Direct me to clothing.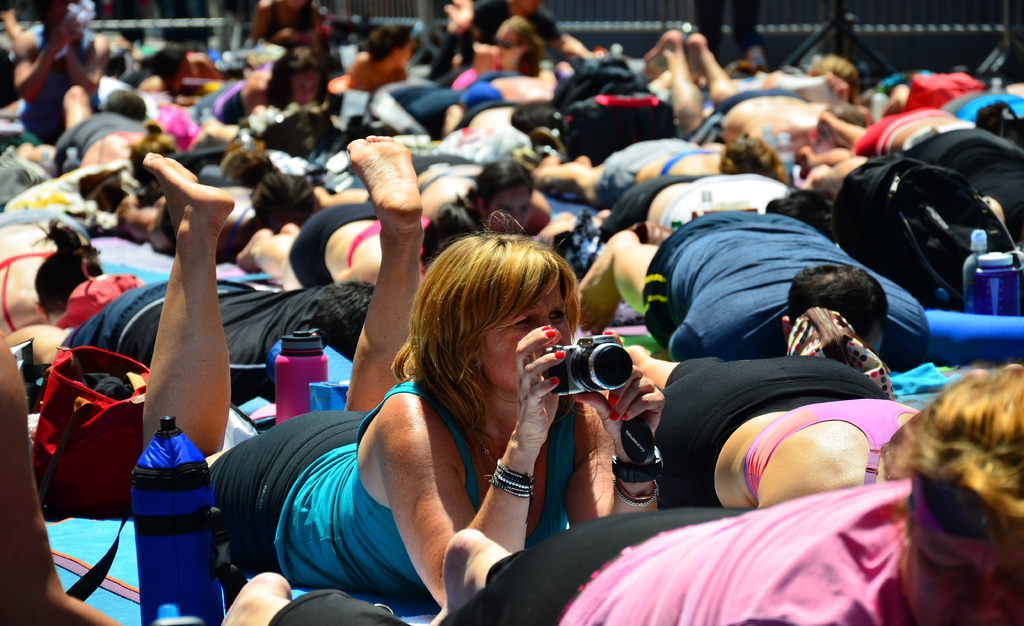
Direction: locate(209, 403, 568, 609).
